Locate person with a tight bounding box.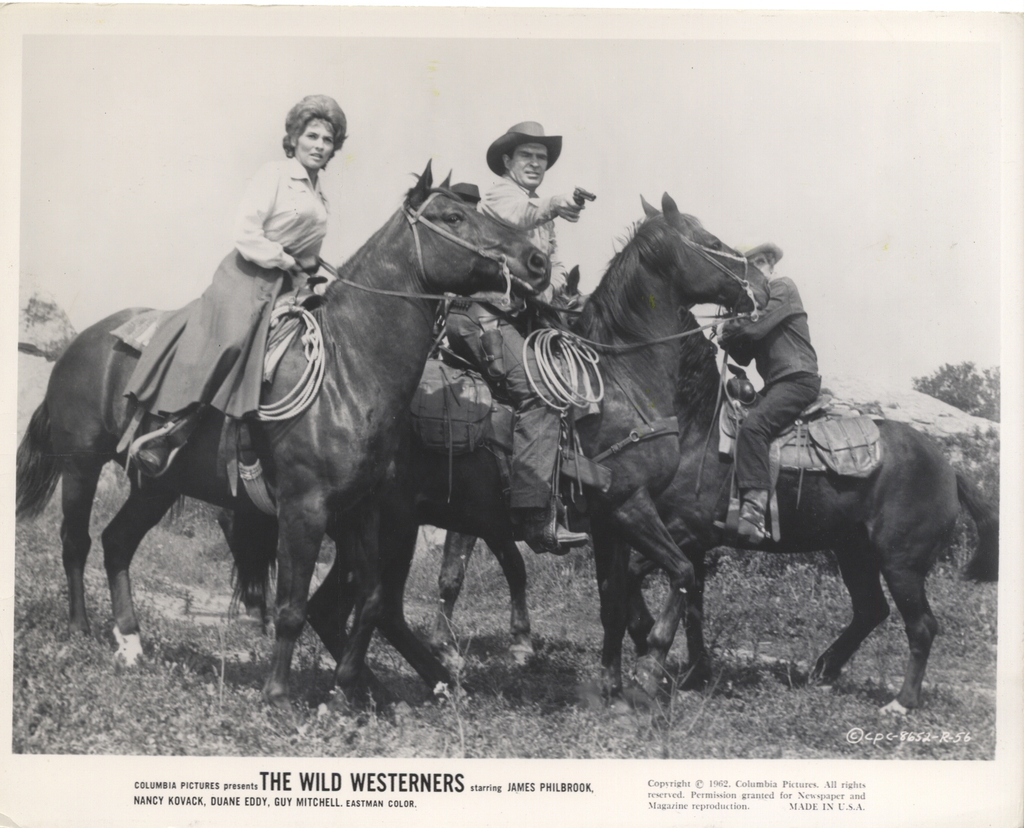
left=118, top=84, right=349, bottom=472.
